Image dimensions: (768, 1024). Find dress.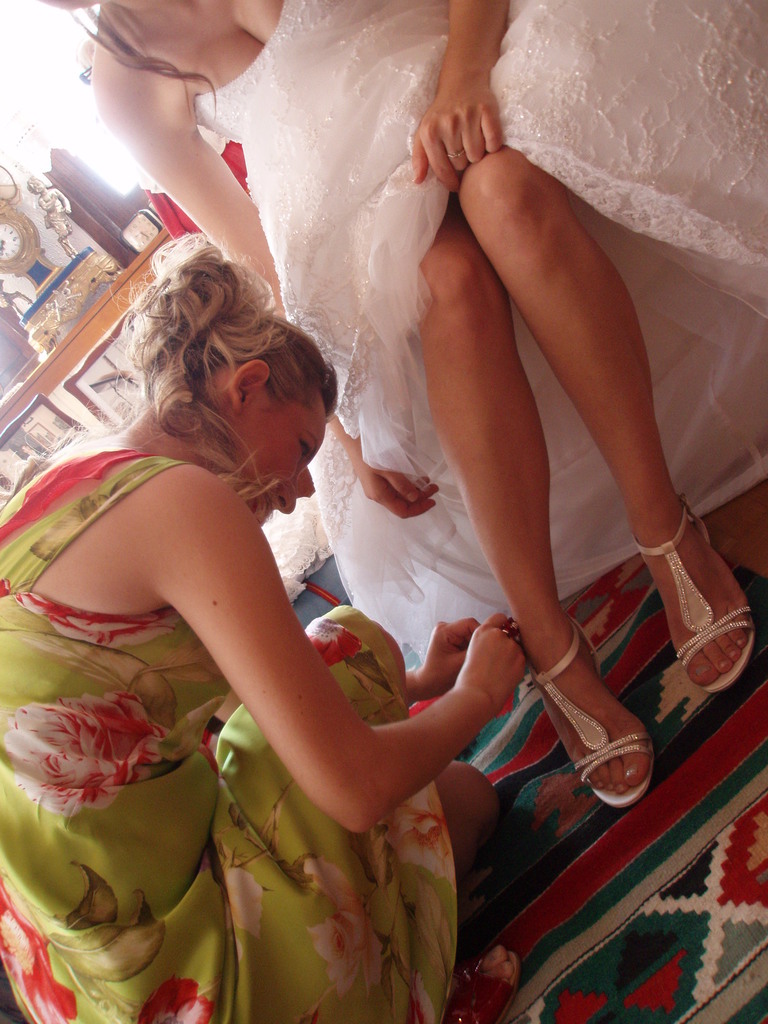
0, 449, 460, 1023.
